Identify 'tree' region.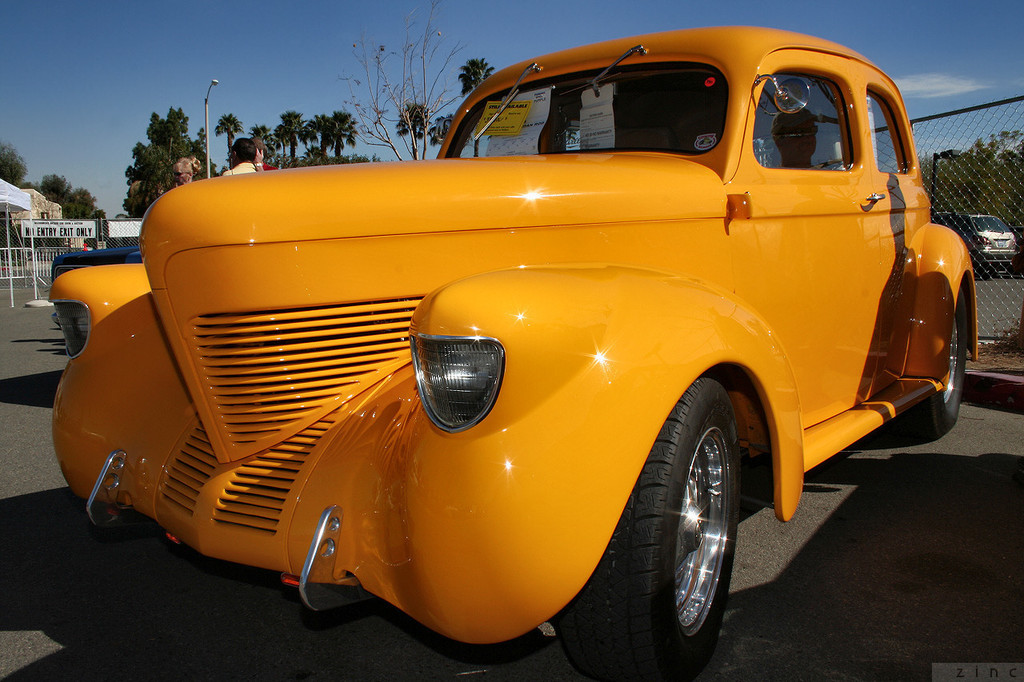
Region: [x1=118, y1=88, x2=185, y2=193].
